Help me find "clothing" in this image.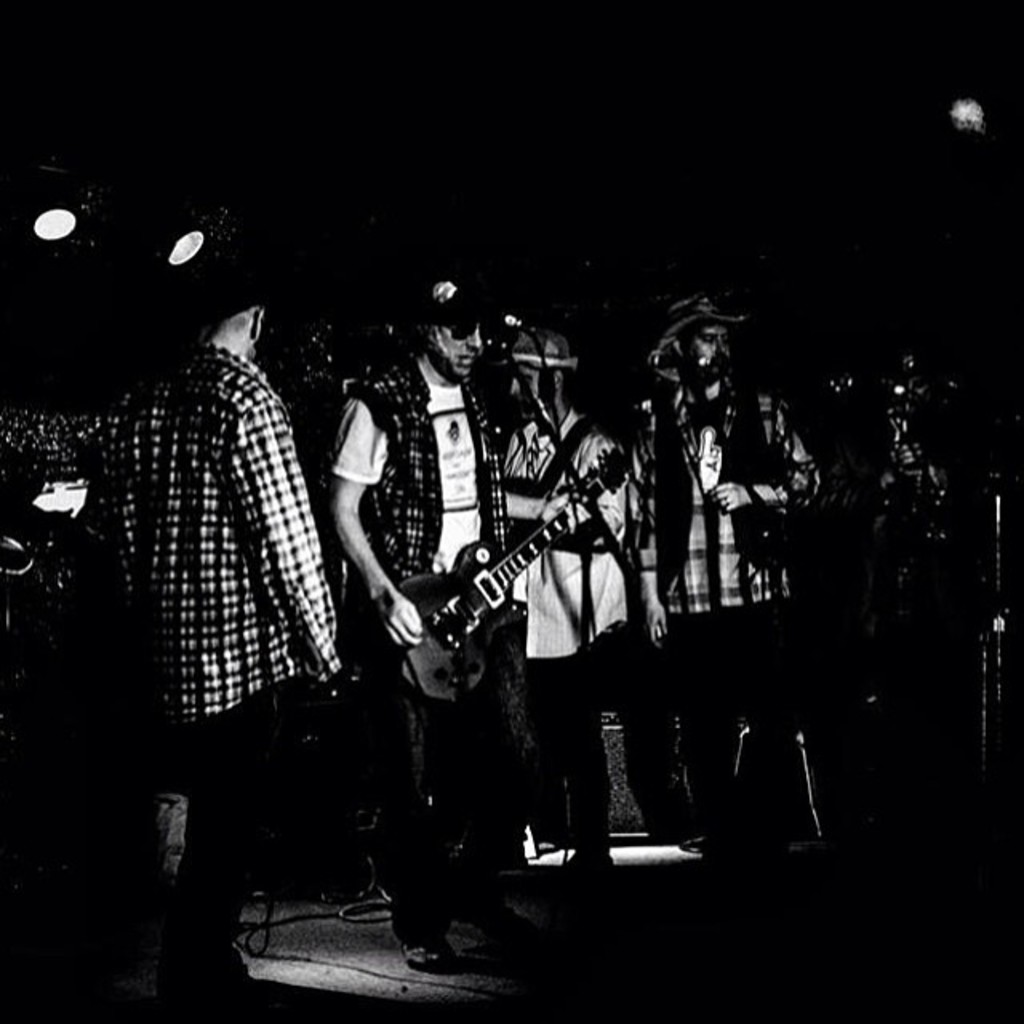
Found it: x1=77, y1=250, x2=352, y2=822.
